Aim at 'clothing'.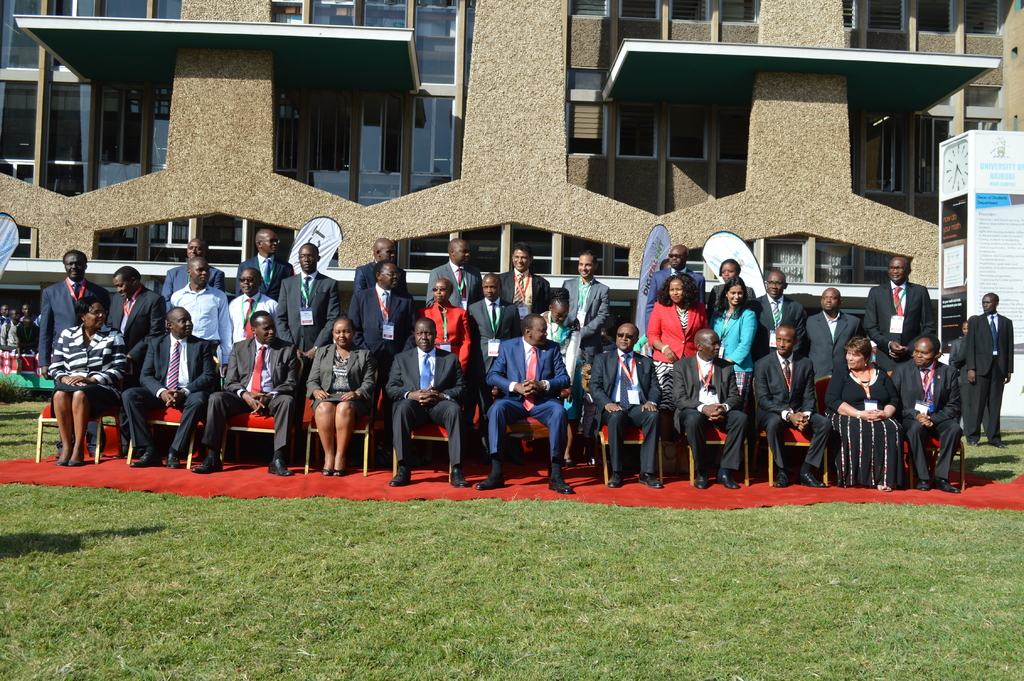
Aimed at locate(45, 317, 129, 422).
